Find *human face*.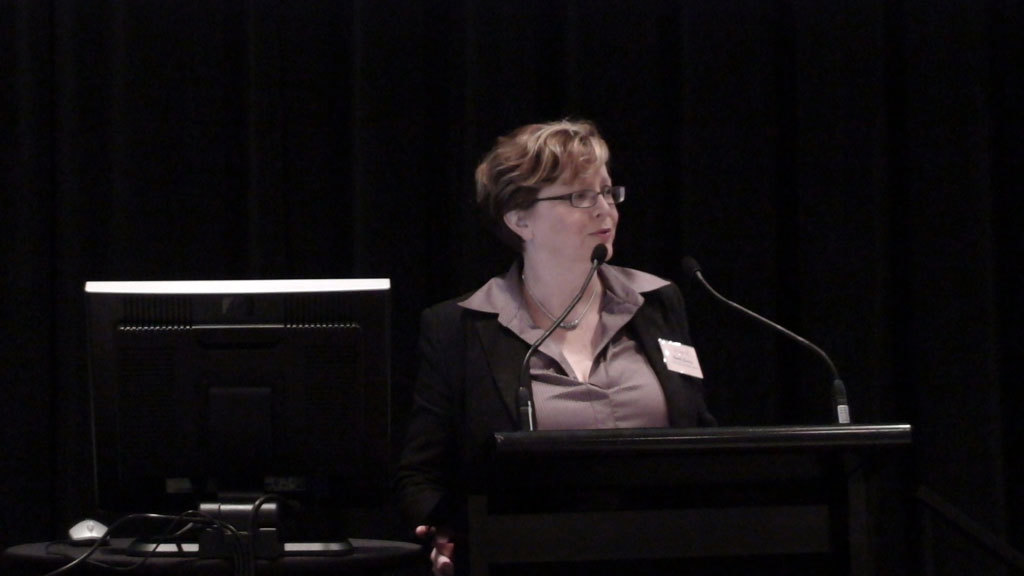
529, 162, 620, 255.
